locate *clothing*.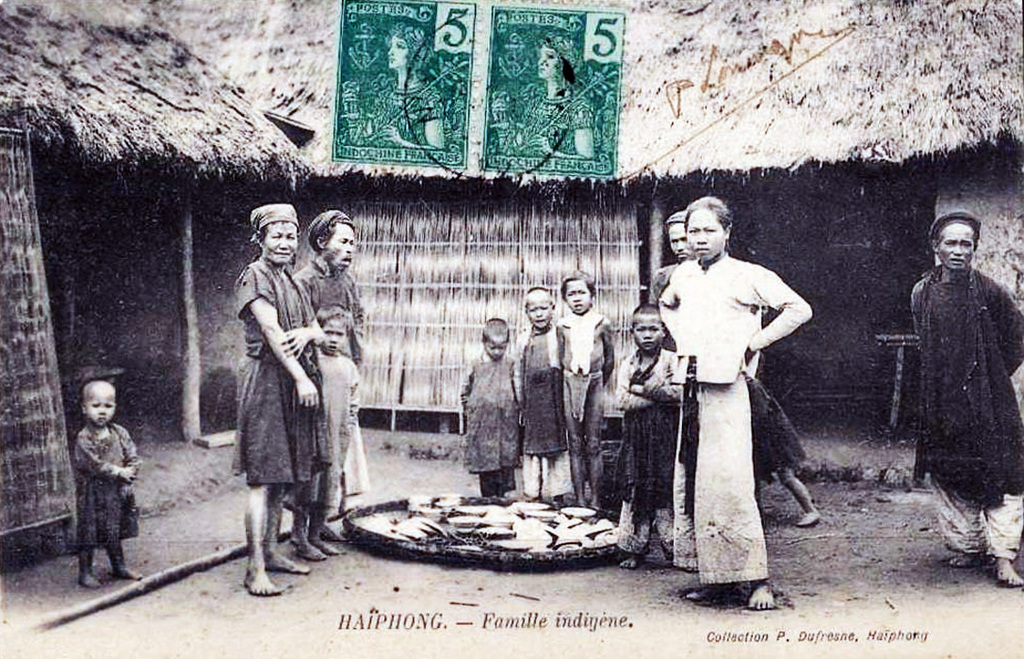
Bounding box: 613,345,677,558.
